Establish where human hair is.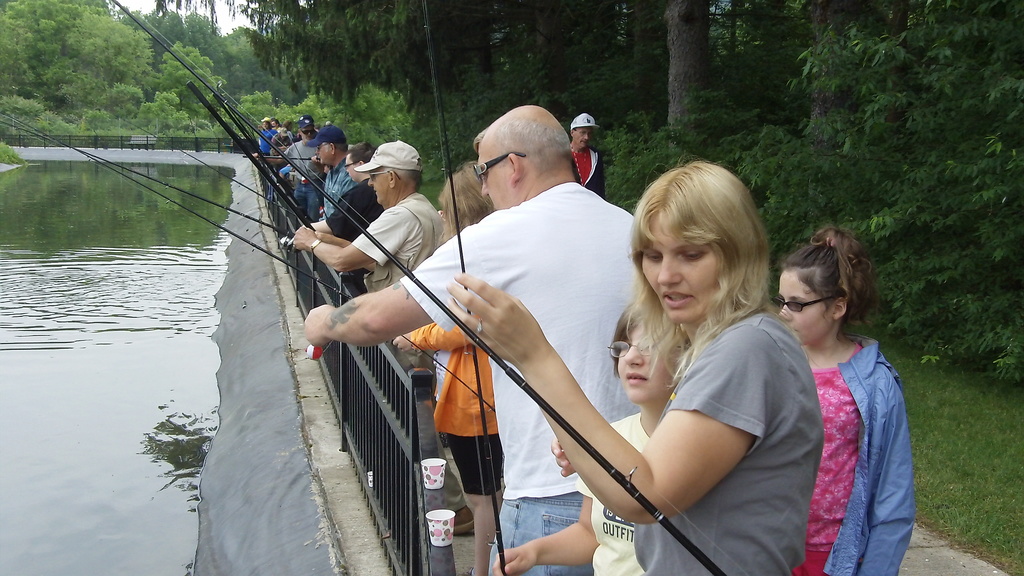
Established at bbox=[782, 225, 878, 330].
